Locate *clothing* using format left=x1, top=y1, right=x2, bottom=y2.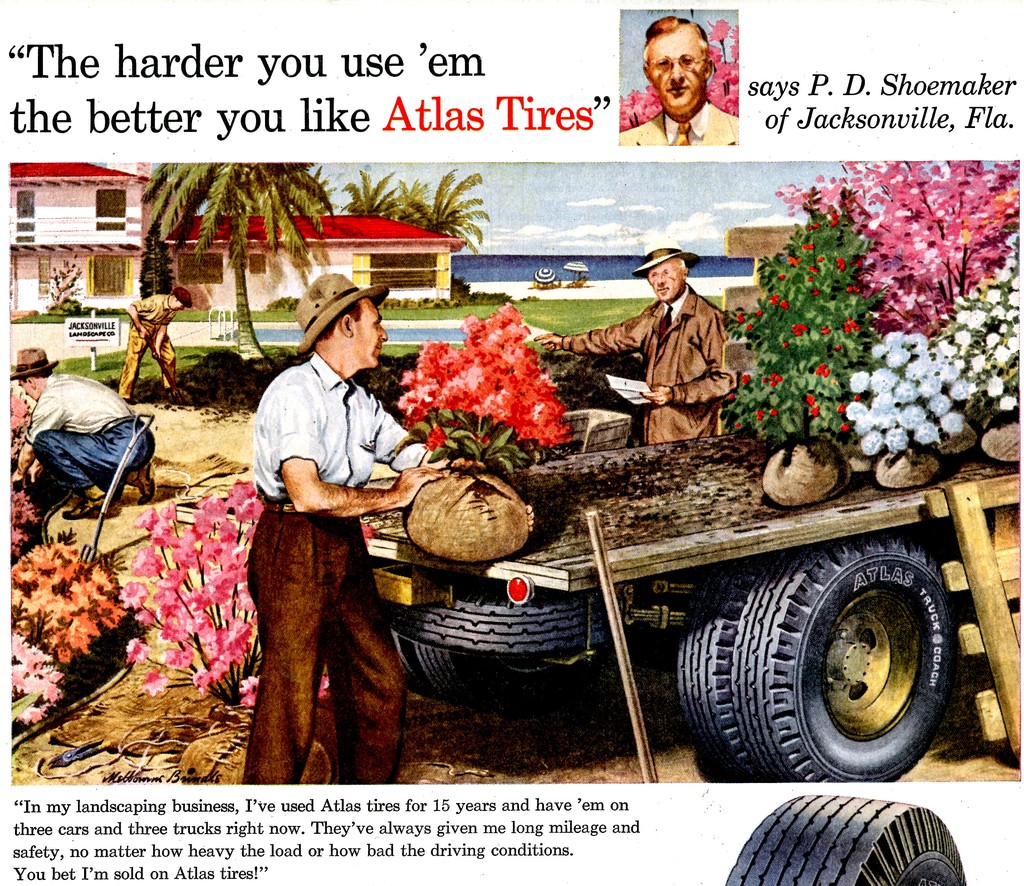
left=114, top=294, right=179, bottom=402.
